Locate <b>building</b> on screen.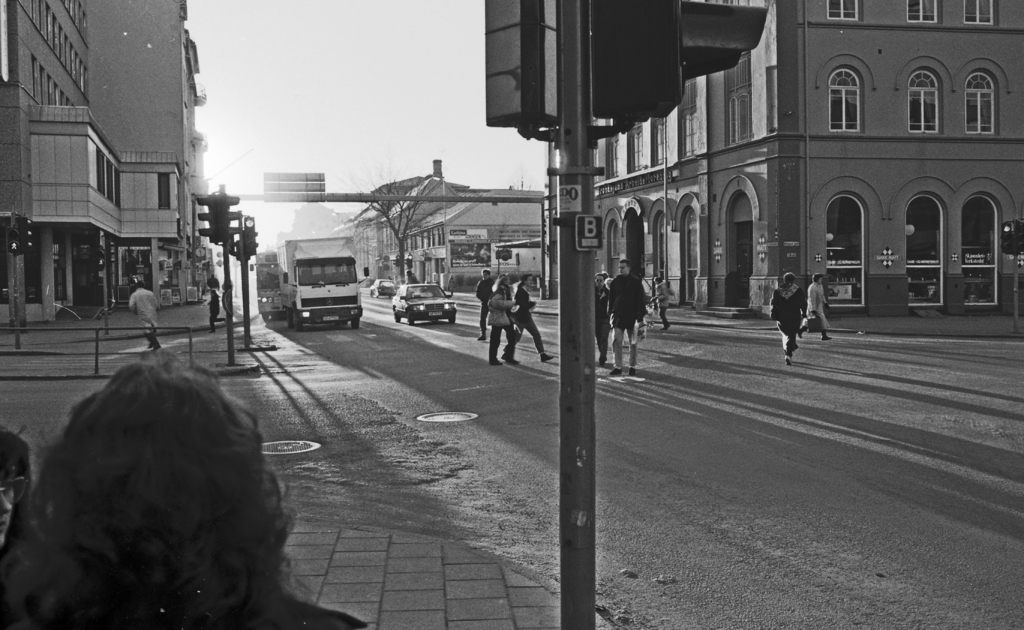
On screen at select_region(406, 188, 543, 286).
